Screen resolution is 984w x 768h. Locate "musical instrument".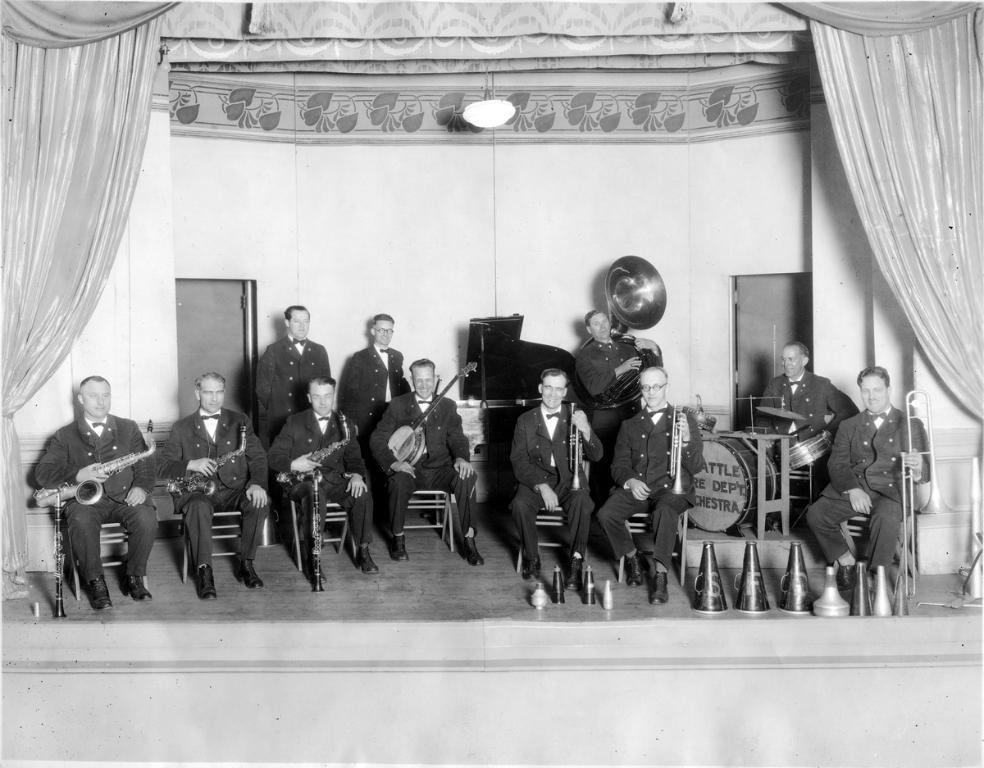
bbox=(266, 409, 349, 488).
